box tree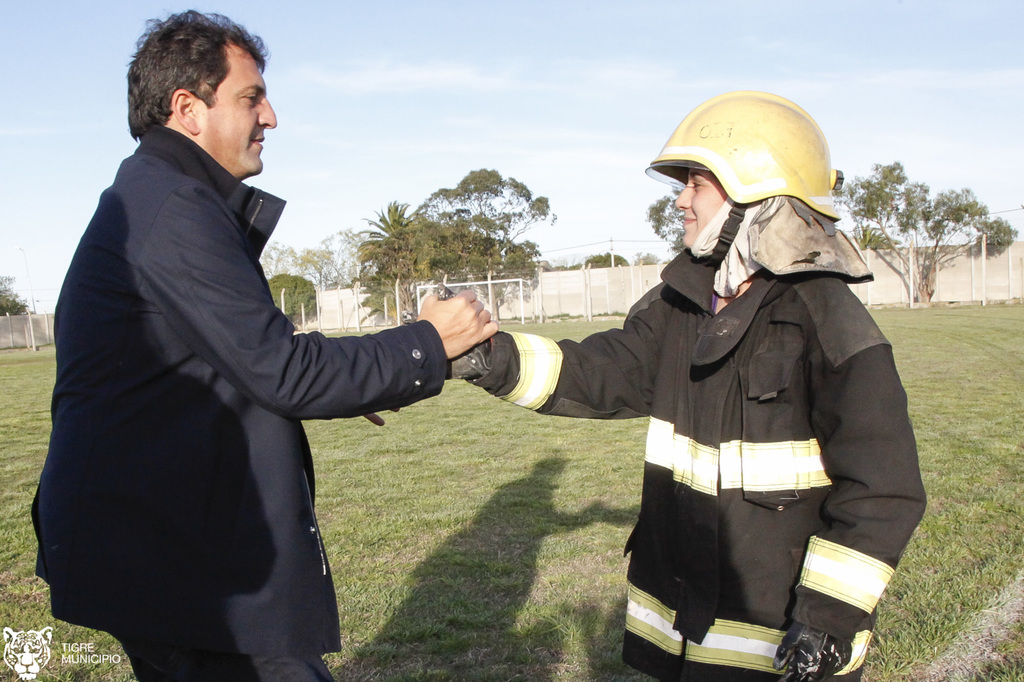
(851,221,904,255)
